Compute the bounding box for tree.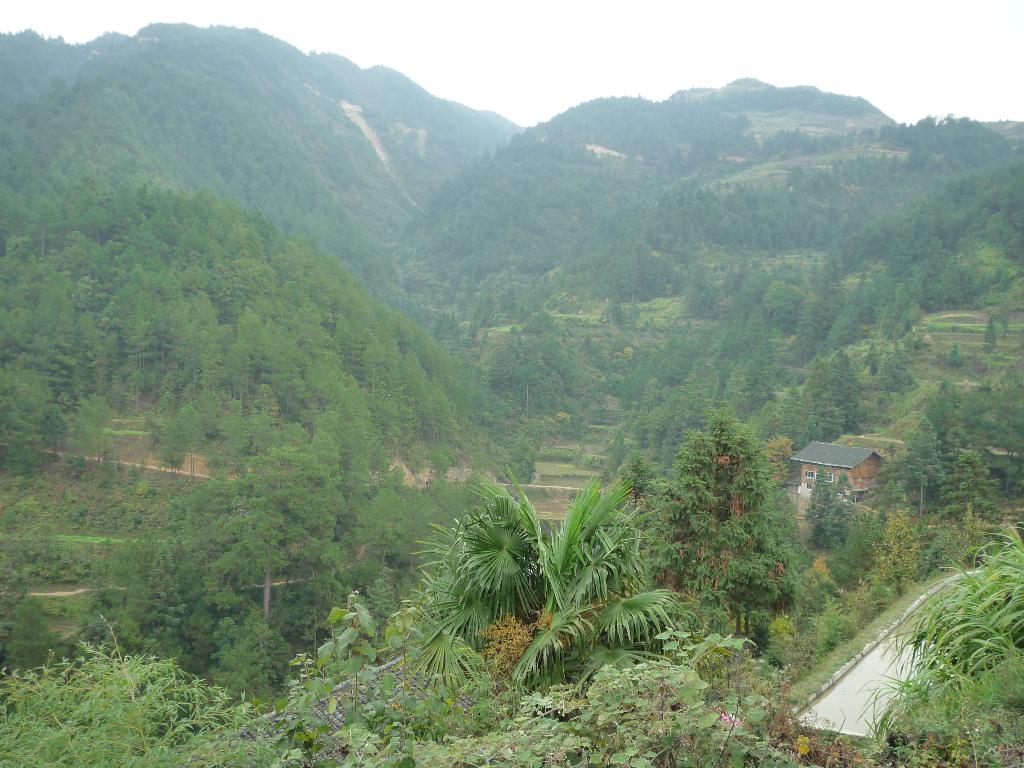
box=[204, 621, 269, 717].
